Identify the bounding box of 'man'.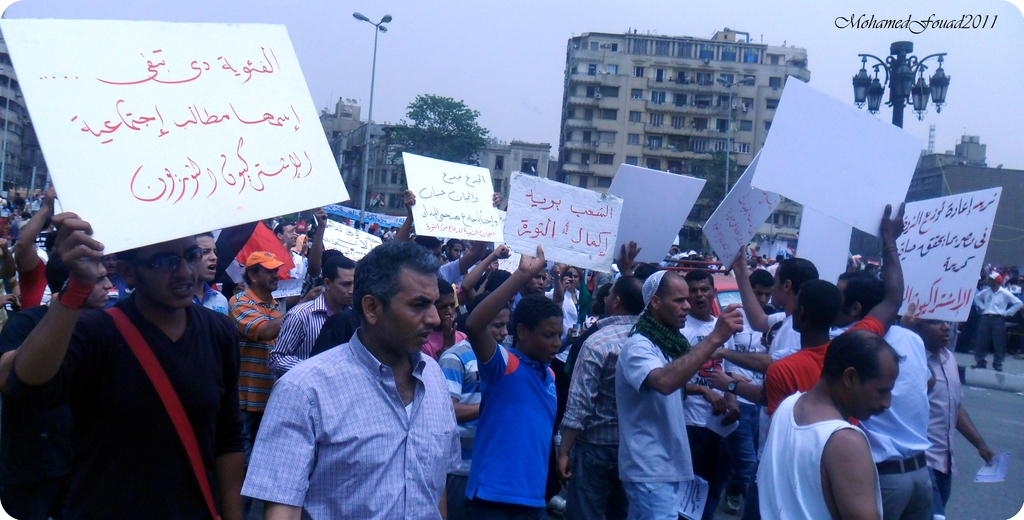
(260,253,358,379).
